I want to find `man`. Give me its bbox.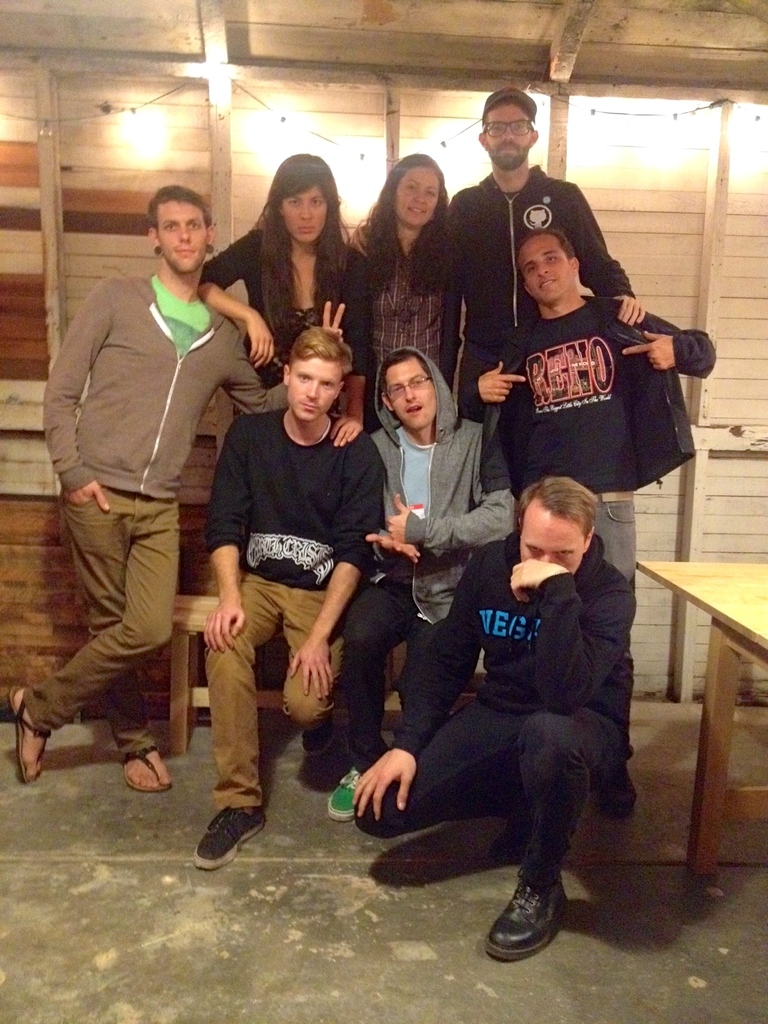
rect(3, 160, 355, 799).
